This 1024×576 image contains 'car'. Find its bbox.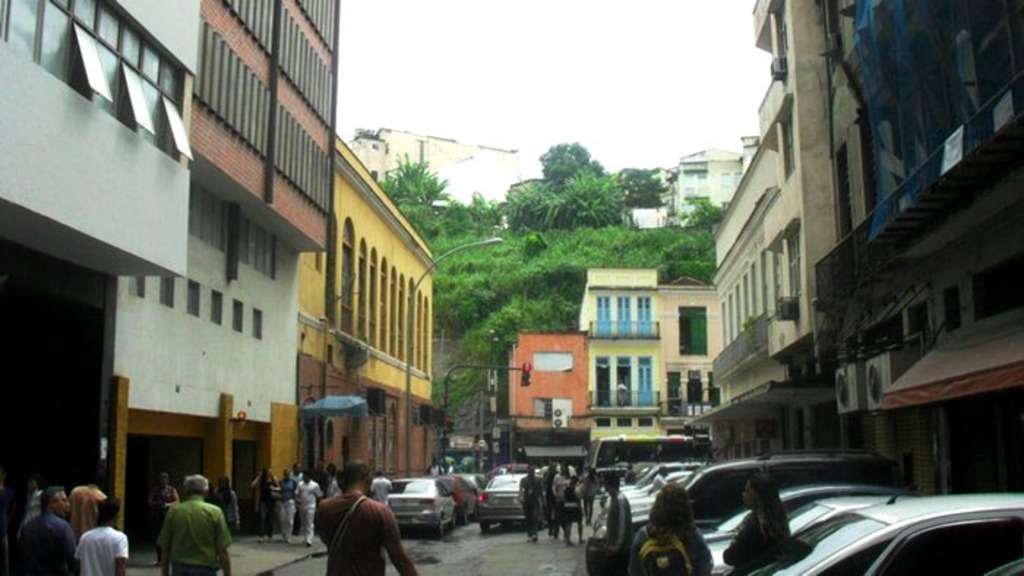
rect(455, 468, 474, 520).
